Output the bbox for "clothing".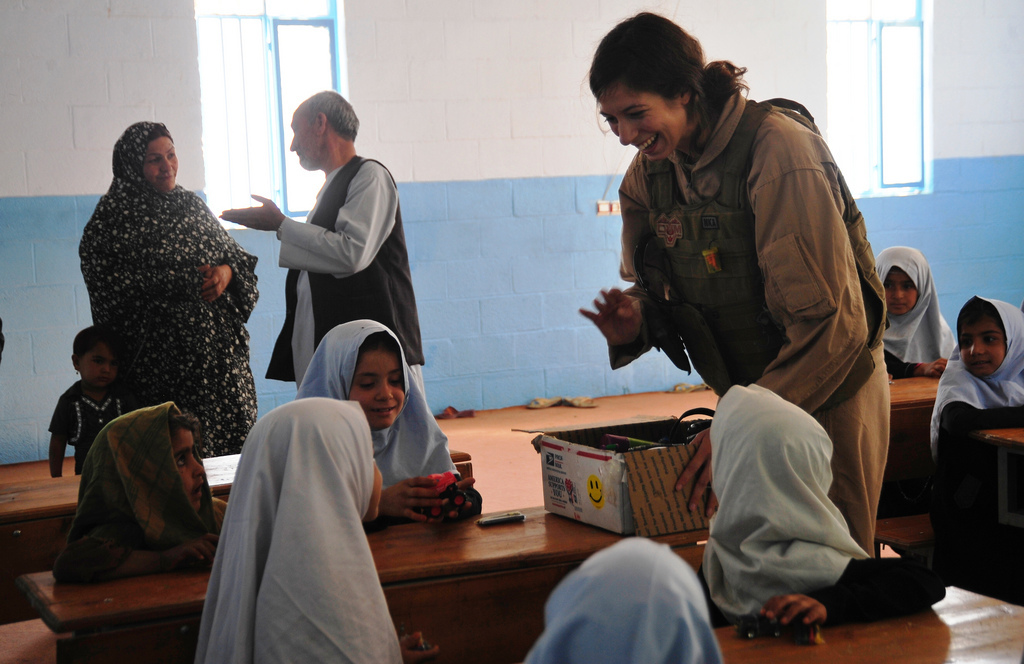
{"left": 606, "top": 74, "right": 896, "bottom": 553}.
